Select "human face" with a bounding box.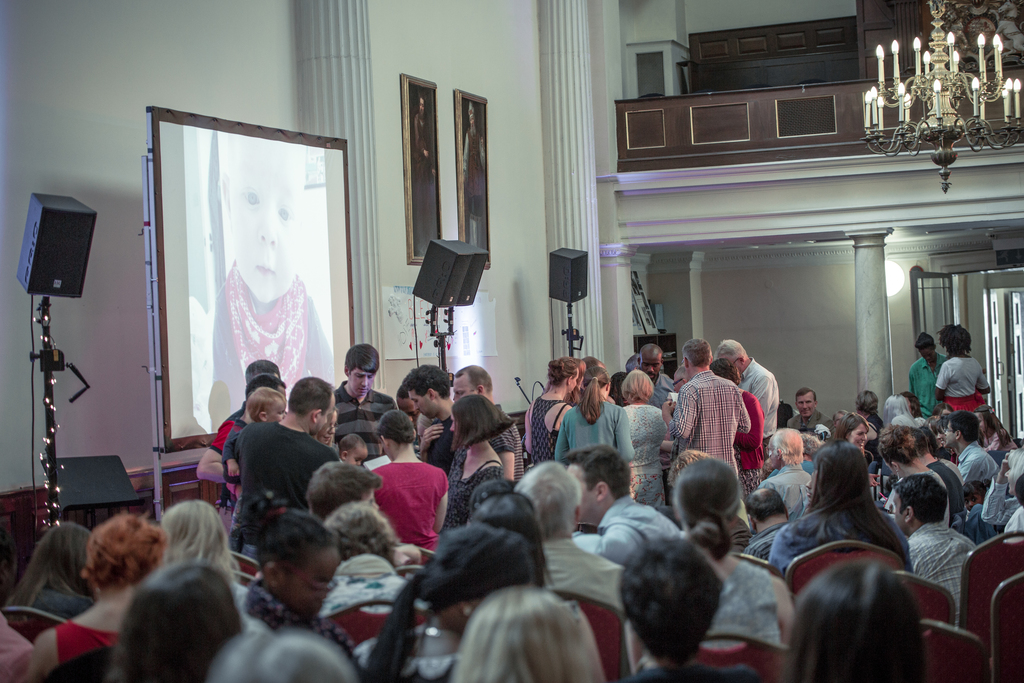
452,378,475,400.
